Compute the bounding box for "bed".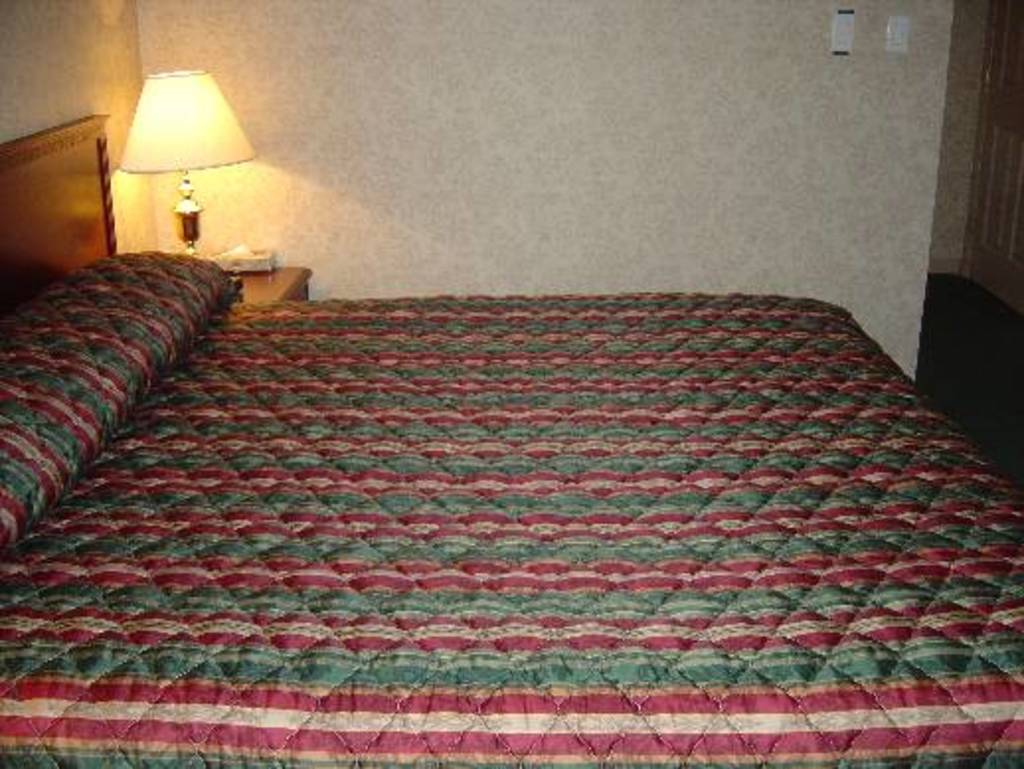
box(0, 107, 1022, 767).
